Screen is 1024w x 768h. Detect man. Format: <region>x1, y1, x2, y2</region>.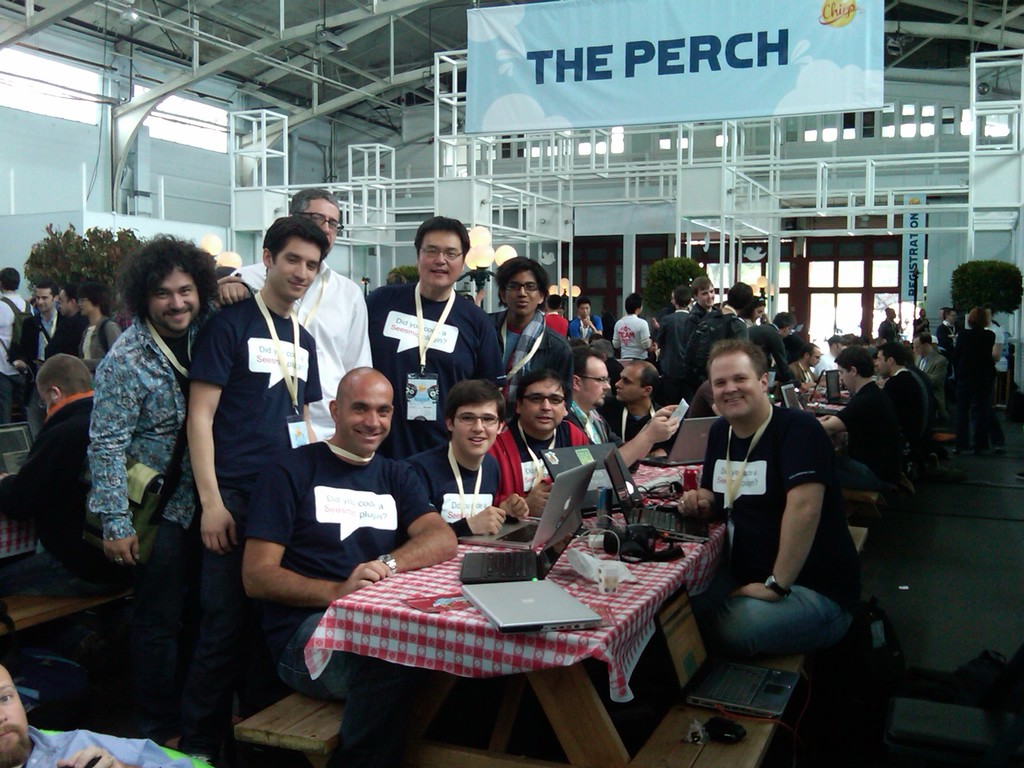
<region>13, 281, 60, 380</region>.
